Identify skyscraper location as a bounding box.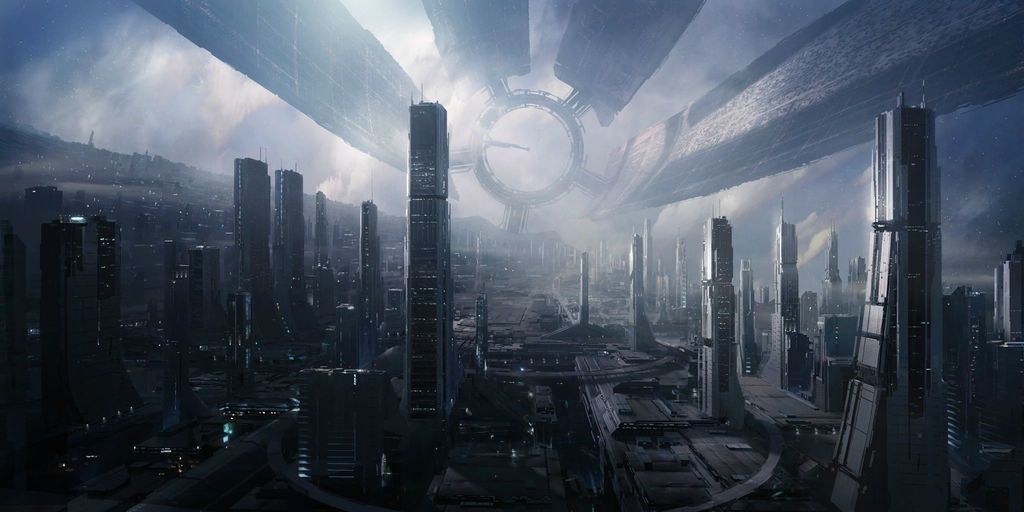
(660, 237, 692, 318).
